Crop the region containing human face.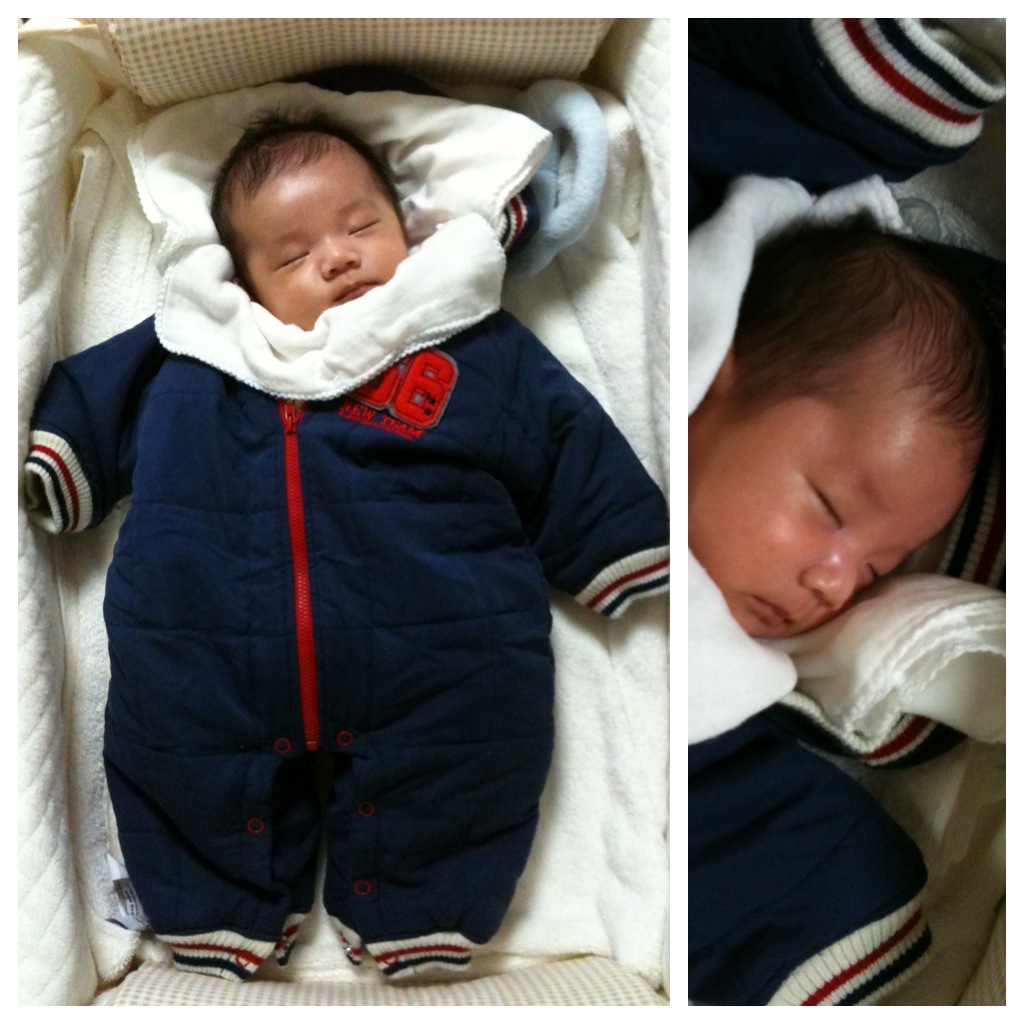
Crop region: [left=687, top=392, right=962, bottom=639].
